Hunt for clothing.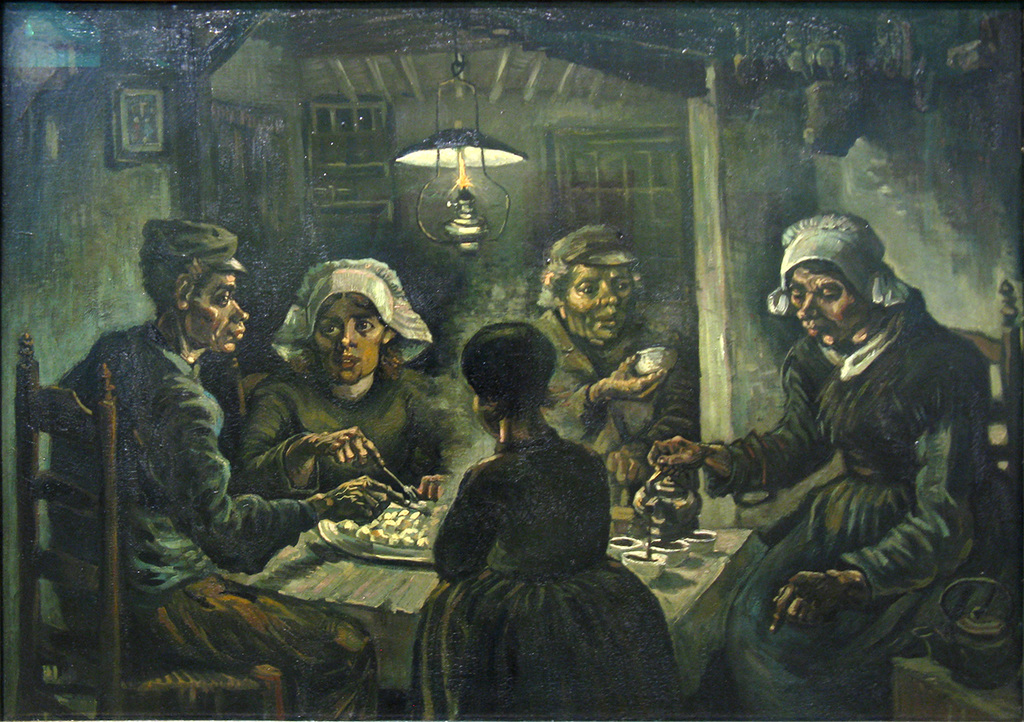
Hunted down at l=704, t=285, r=998, b=721.
